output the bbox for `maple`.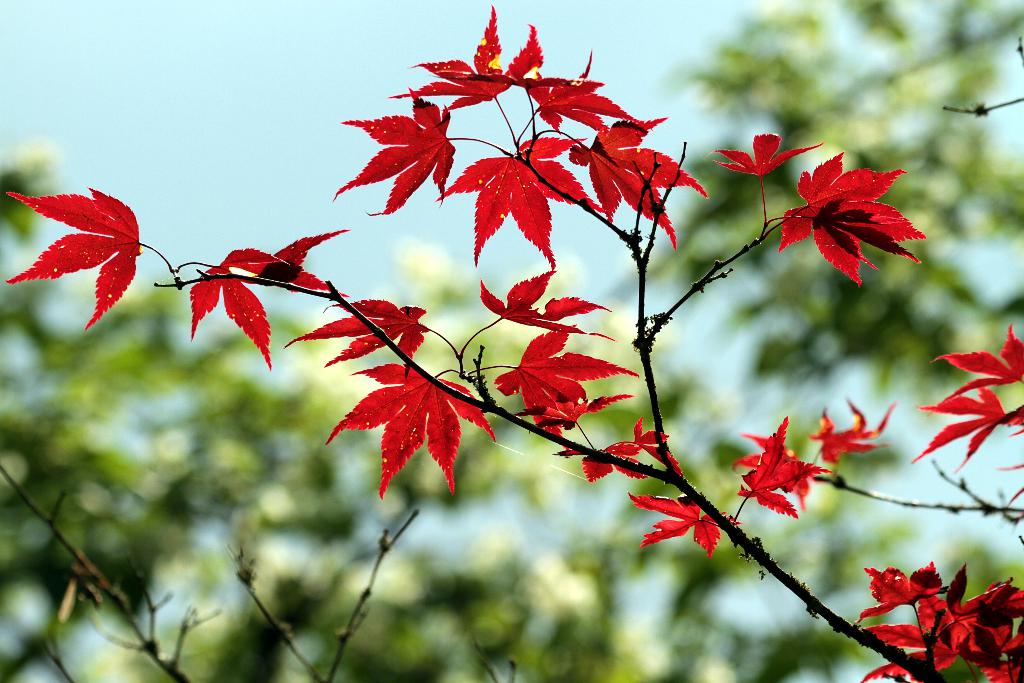
left=761, top=138, right=922, bottom=290.
